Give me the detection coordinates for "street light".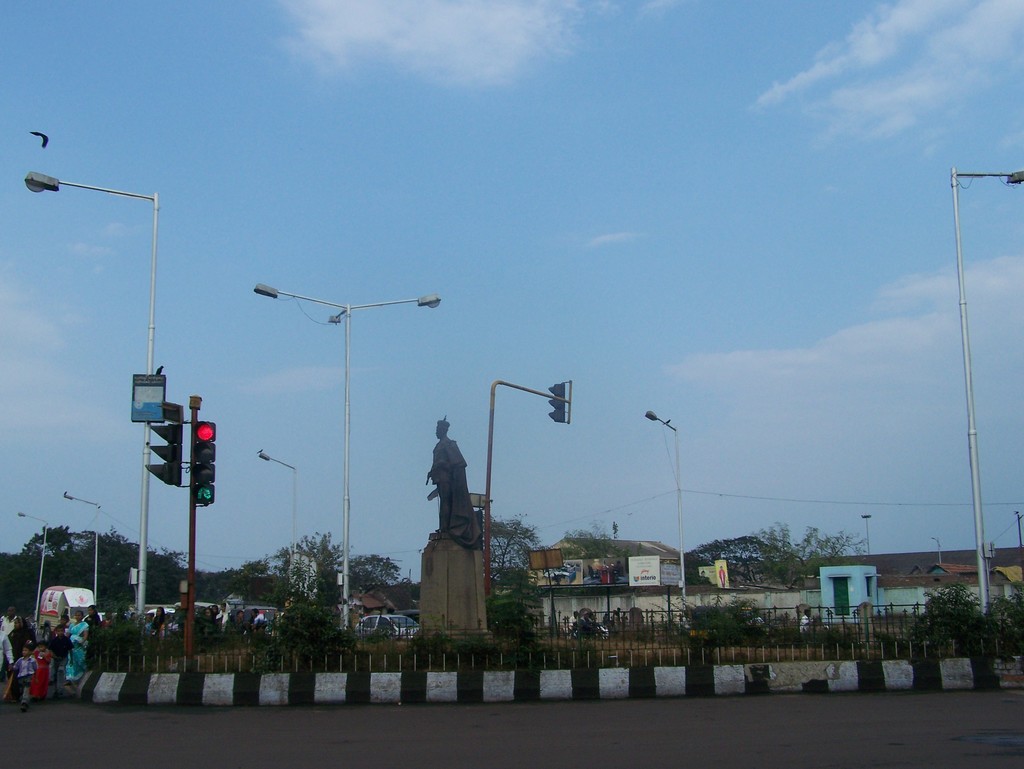
x1=238 y1=246 x2=433 y2=667.
